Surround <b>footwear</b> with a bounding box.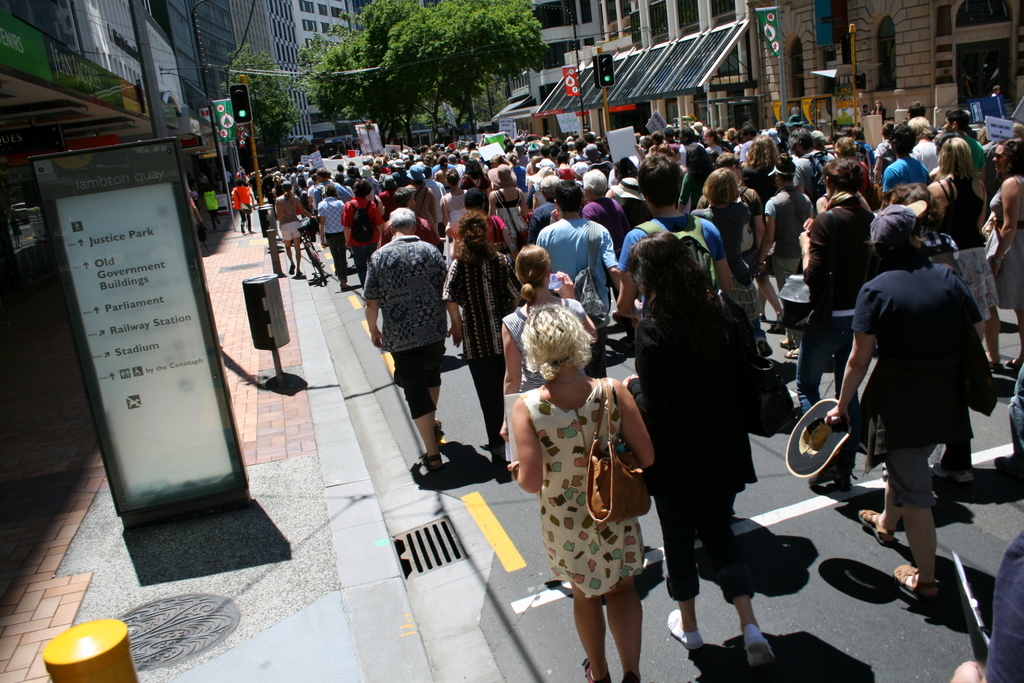
box=[418, 450, 446, 470].
